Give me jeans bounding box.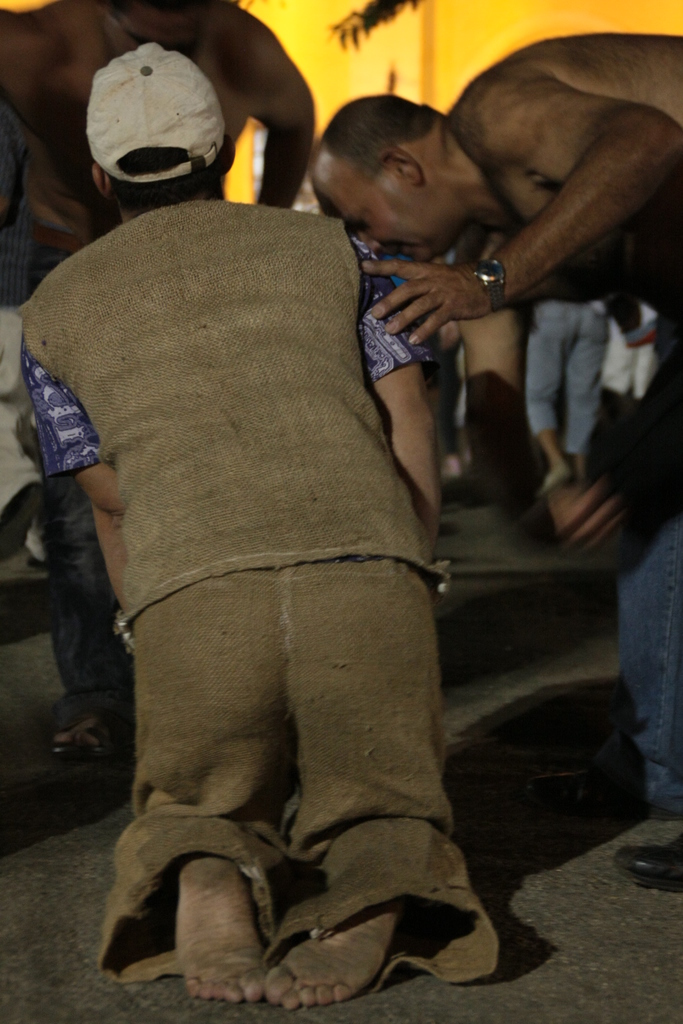
region(527, 293, 630, 451).
